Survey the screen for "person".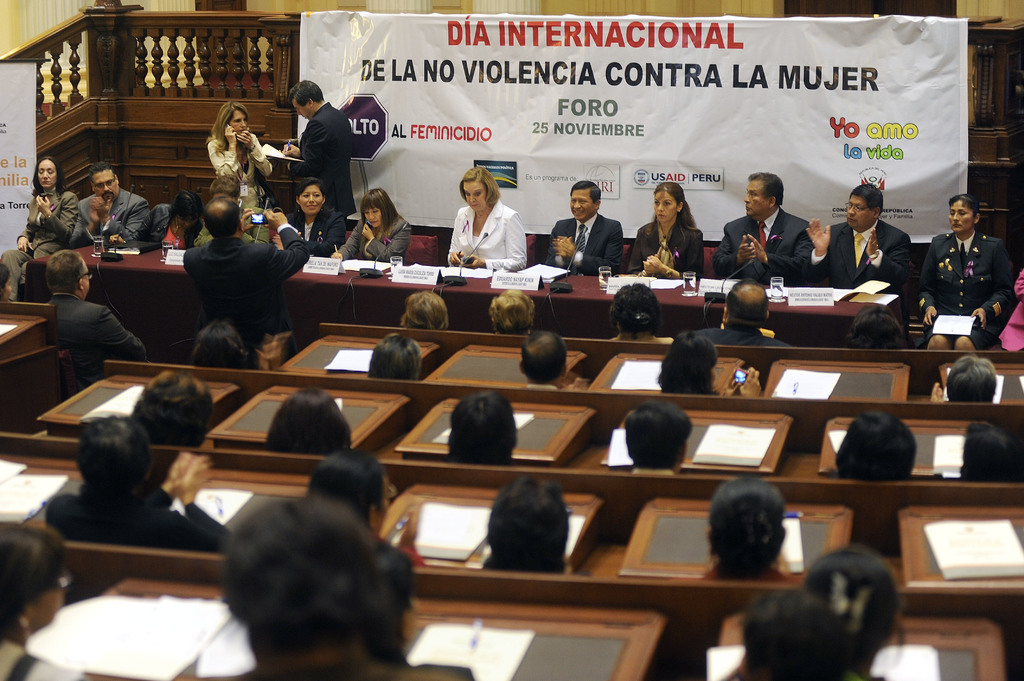
Survey found: (x1=483, y1=286, x2=541, y2=333).
